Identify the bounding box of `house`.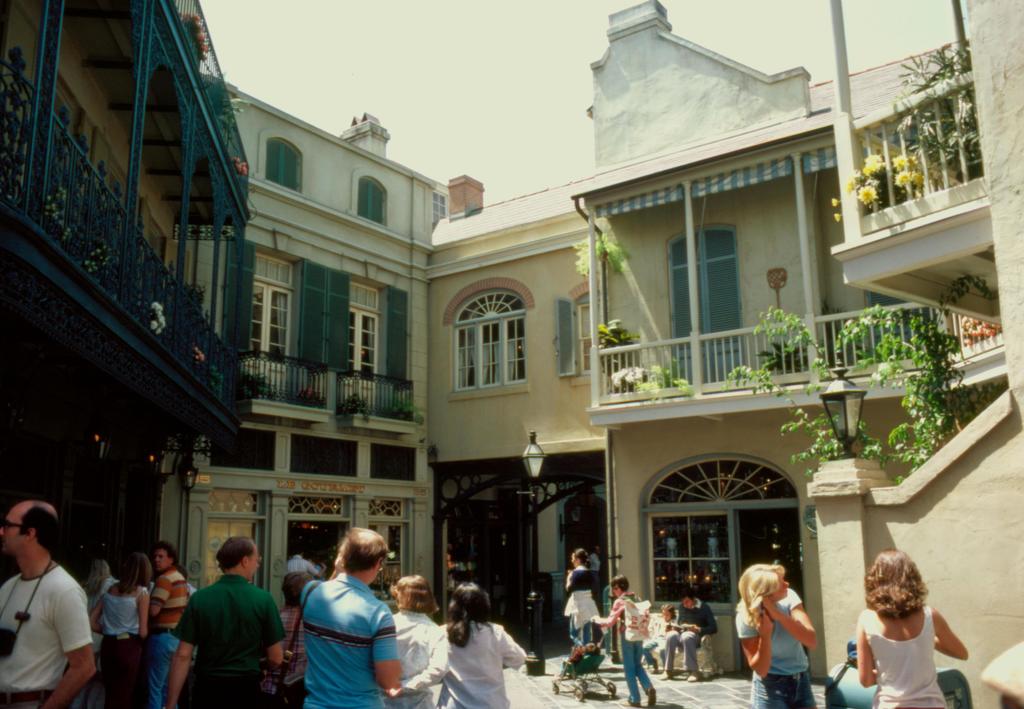
{"x1": 160, "y1": 76, "x2": 452, "y2": 627}.
